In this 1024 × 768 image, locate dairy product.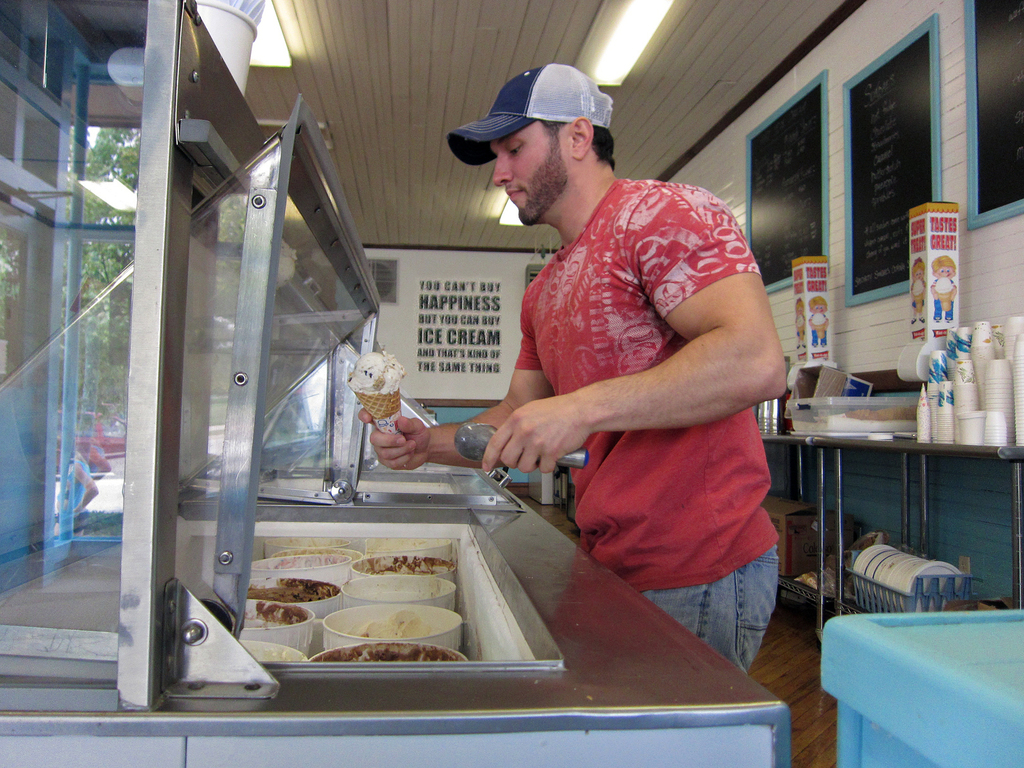
Bounding box: {"left": 353, "top": 602, "right": 432, "bottom": 646}.
